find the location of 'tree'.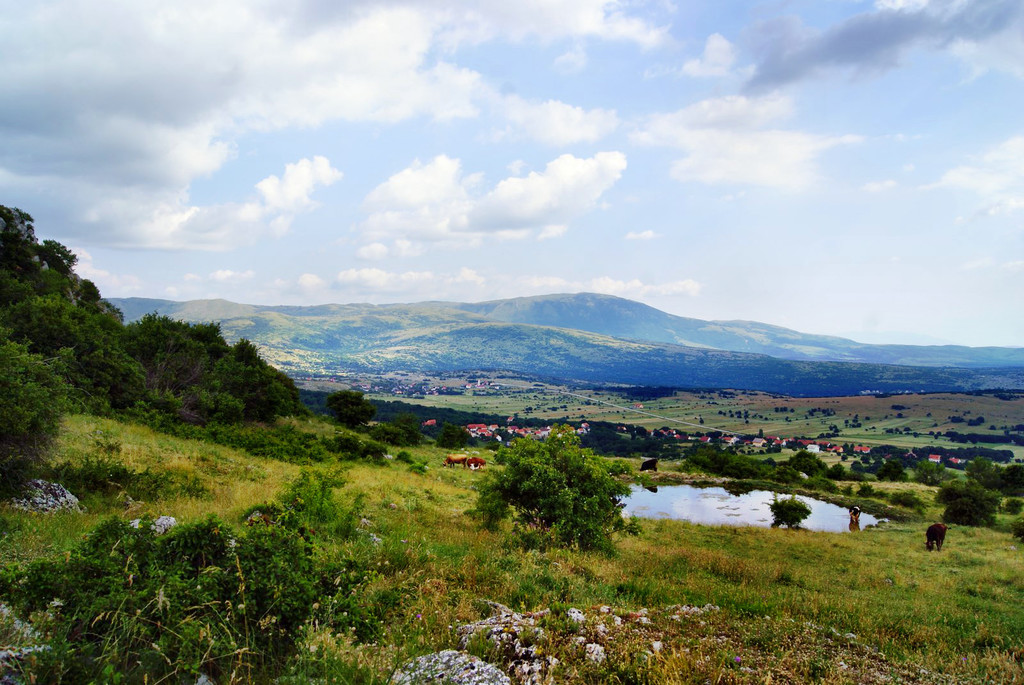
Location: region(3, 349, 77, 483).
